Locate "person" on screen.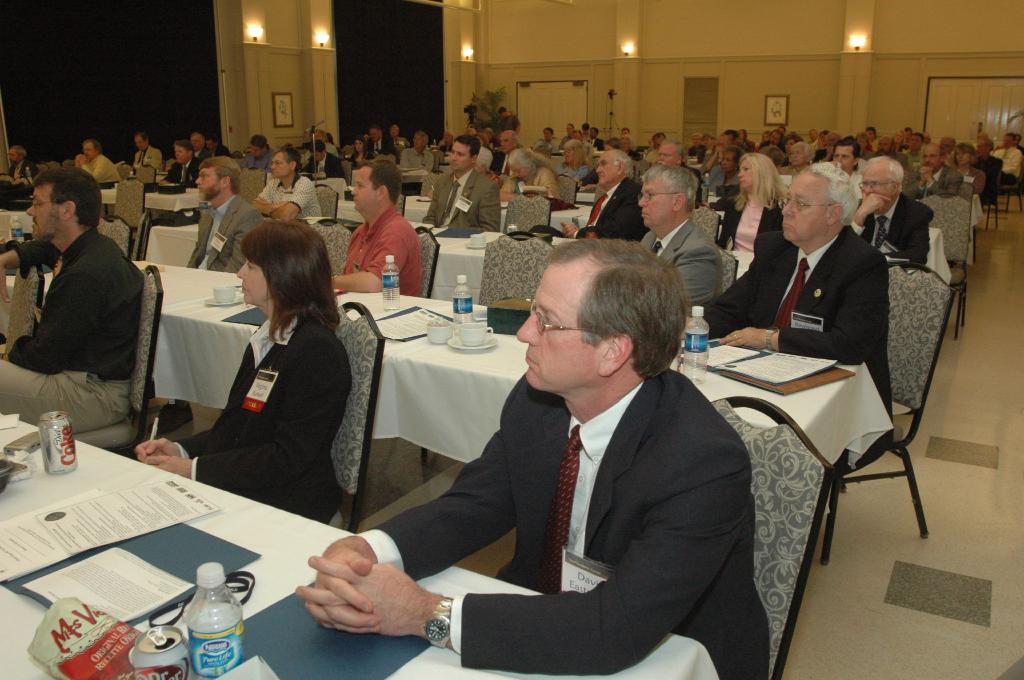
On screen at locate(166, 143, 203, 191).
